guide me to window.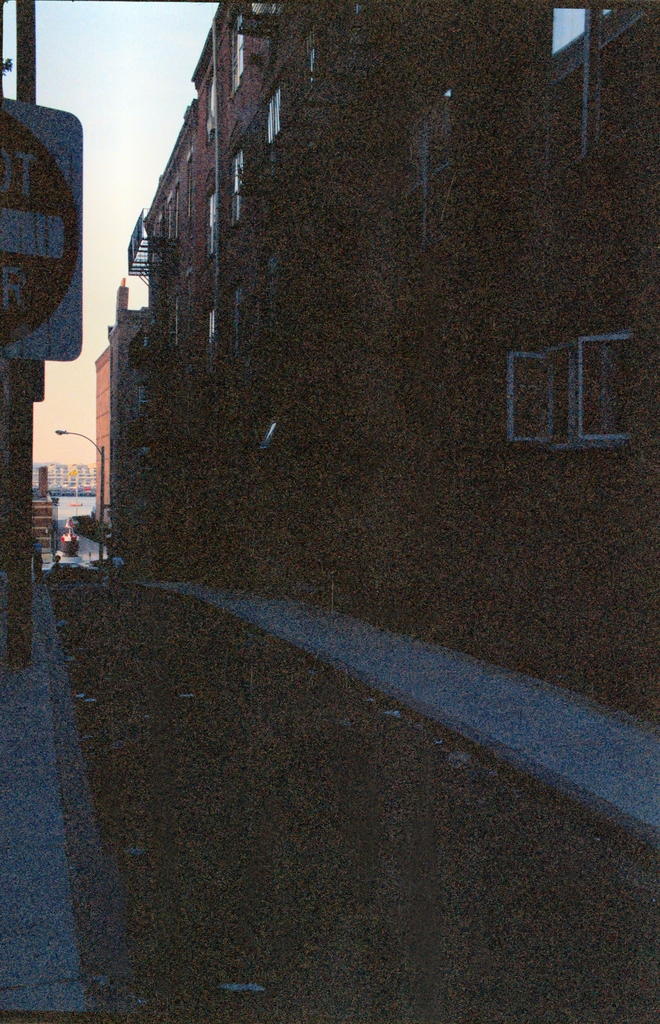
Guidance: {"left": 553, "top": 346, "right": 631, "bottom": 444}.
